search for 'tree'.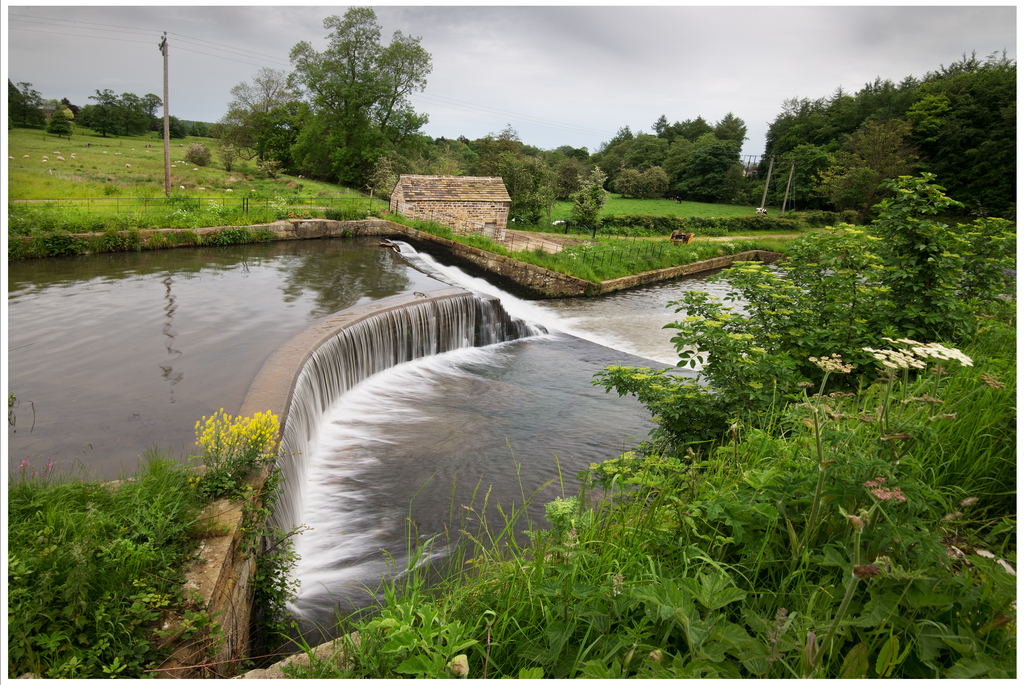
Found at (659, 114, 713, 139).
